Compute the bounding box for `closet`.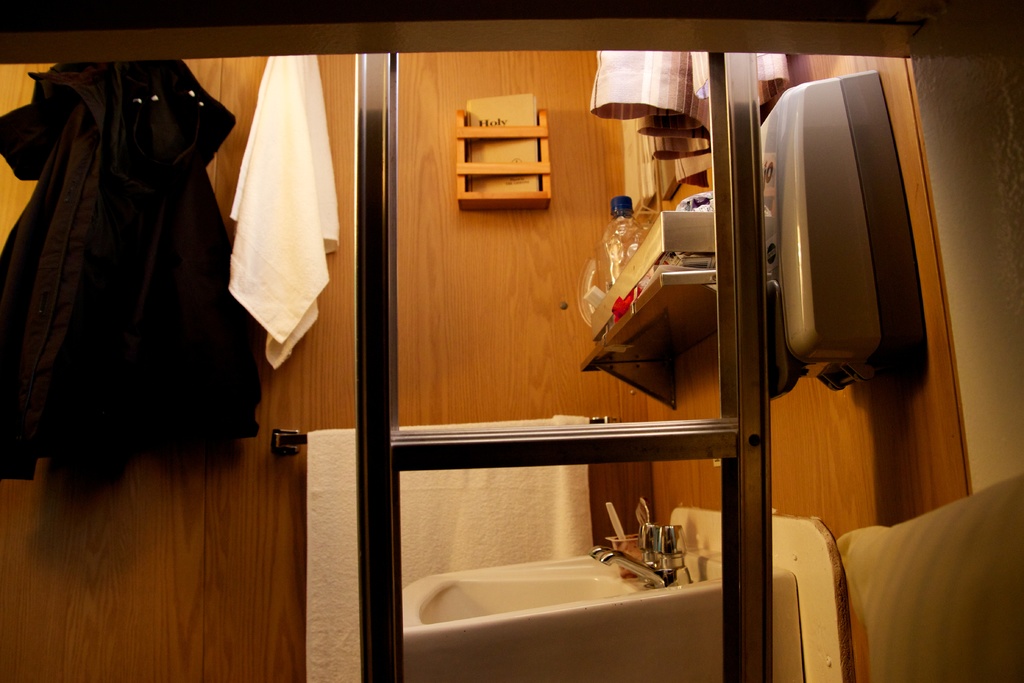
(left=38, top=0, right=1004, bottom=655).
